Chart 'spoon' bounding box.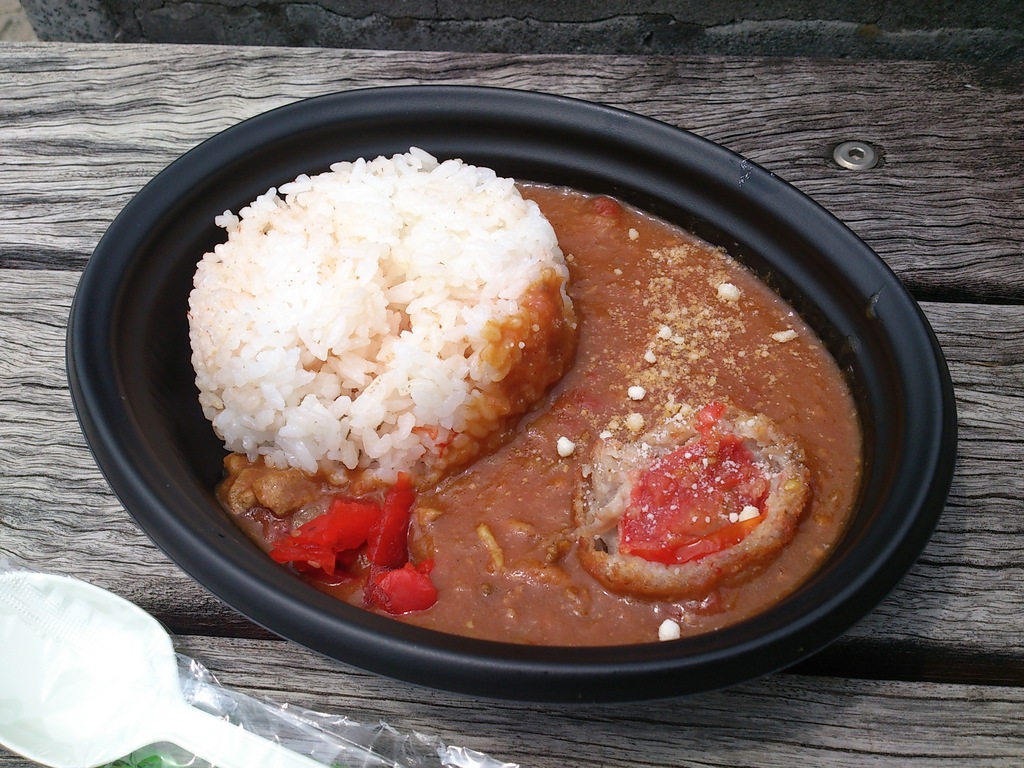
Charted: 0 568 330 767.
